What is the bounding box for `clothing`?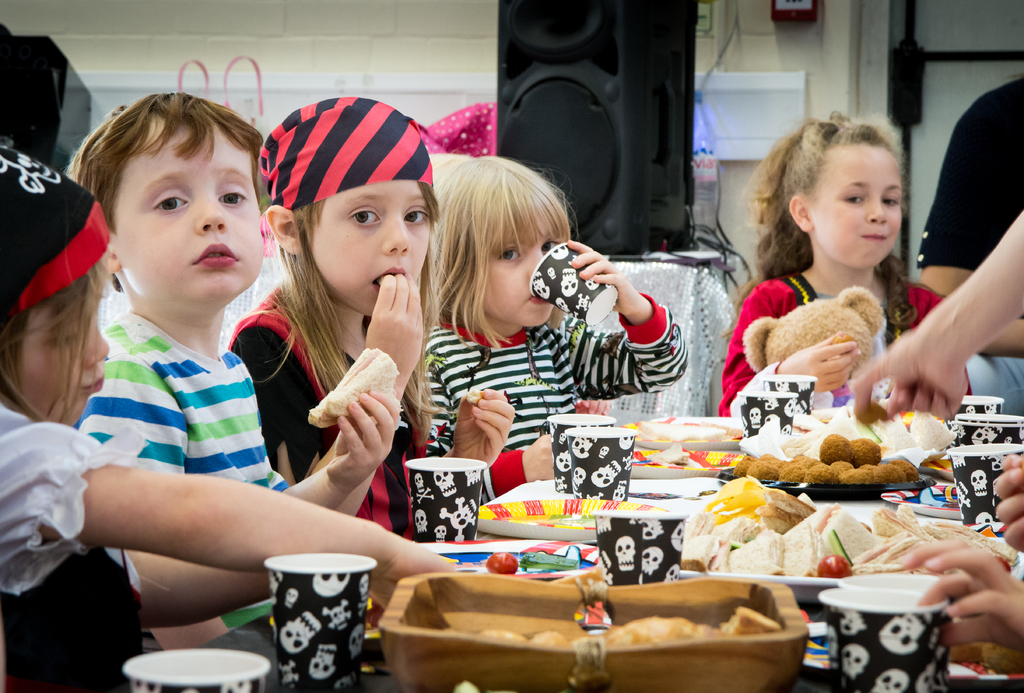
bbox(908, 63, 1021, 425).
